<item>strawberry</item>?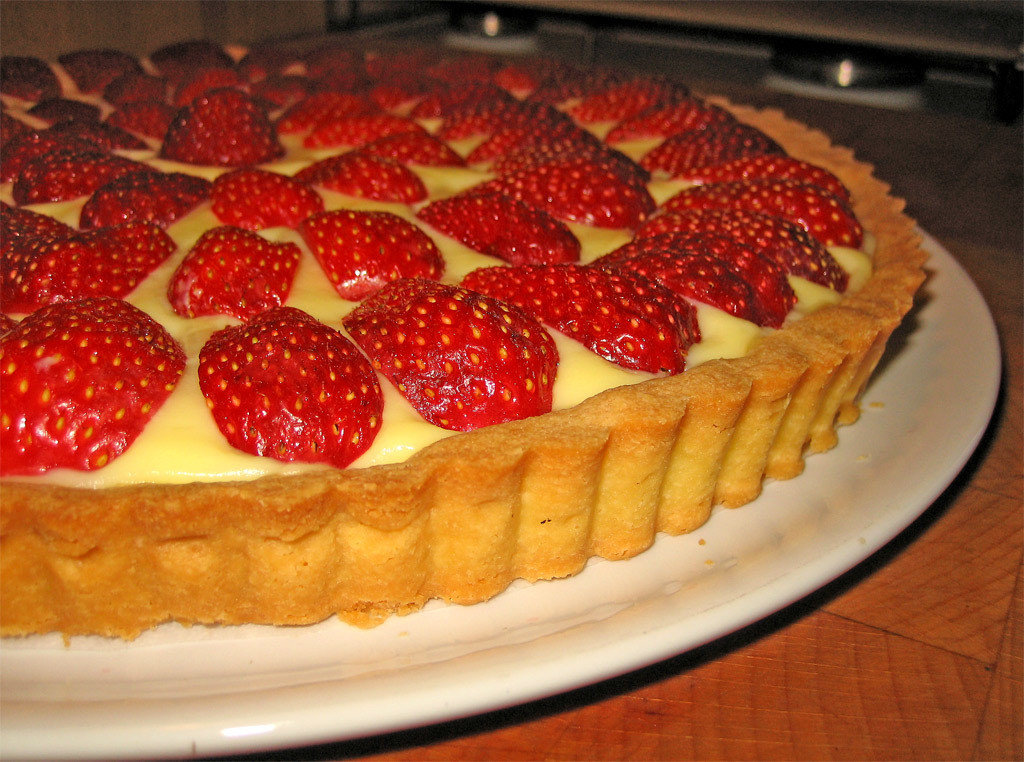
locate(0, 314, 24, 343)
